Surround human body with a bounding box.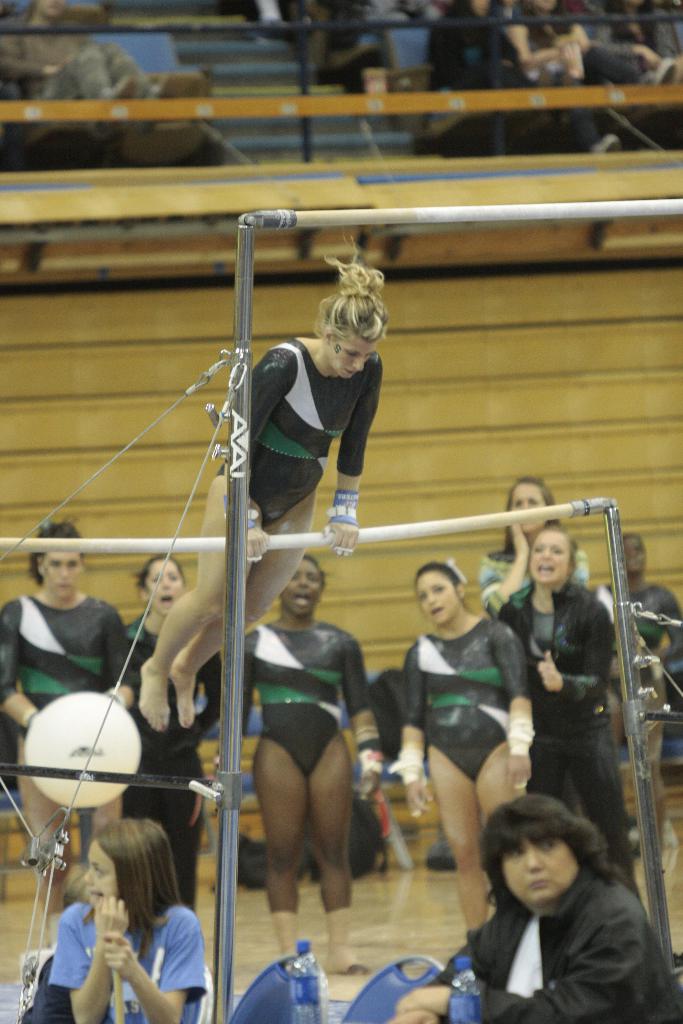
x1=236, y1=614, x2=372, y2=984.
